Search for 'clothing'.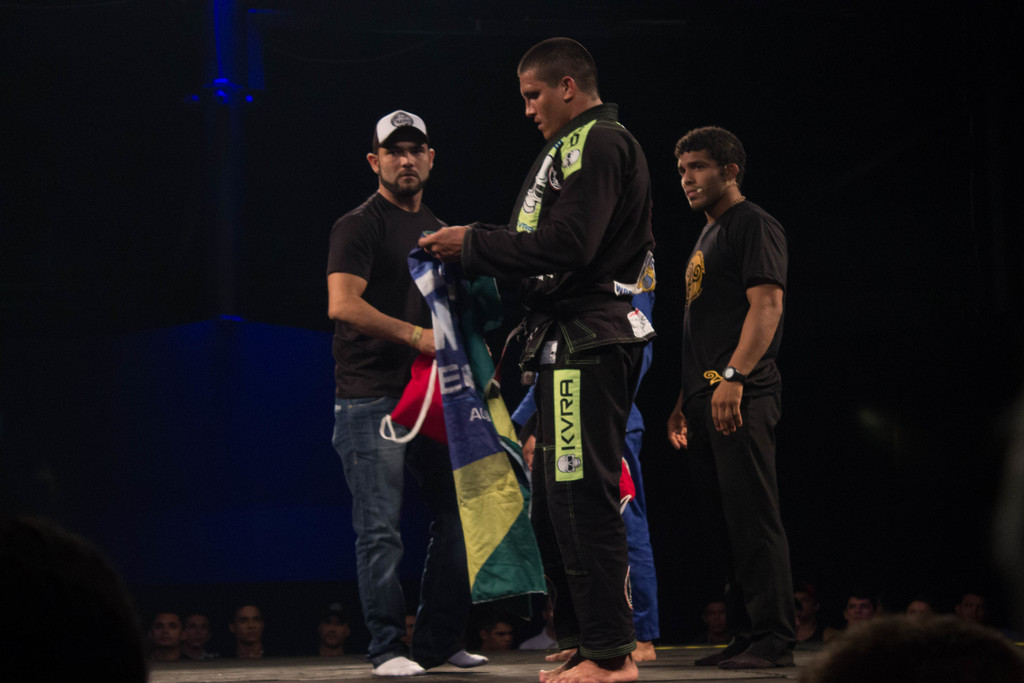
Found at [686,394,792,657].
